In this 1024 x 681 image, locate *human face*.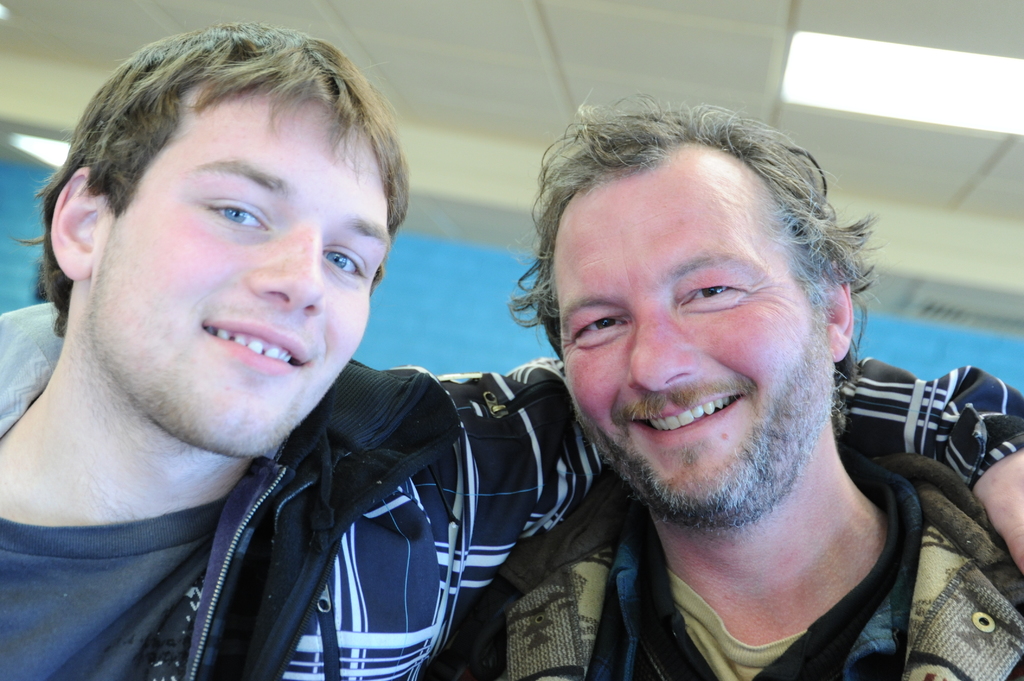
Bounding box: 556, 182, 828, 537.
